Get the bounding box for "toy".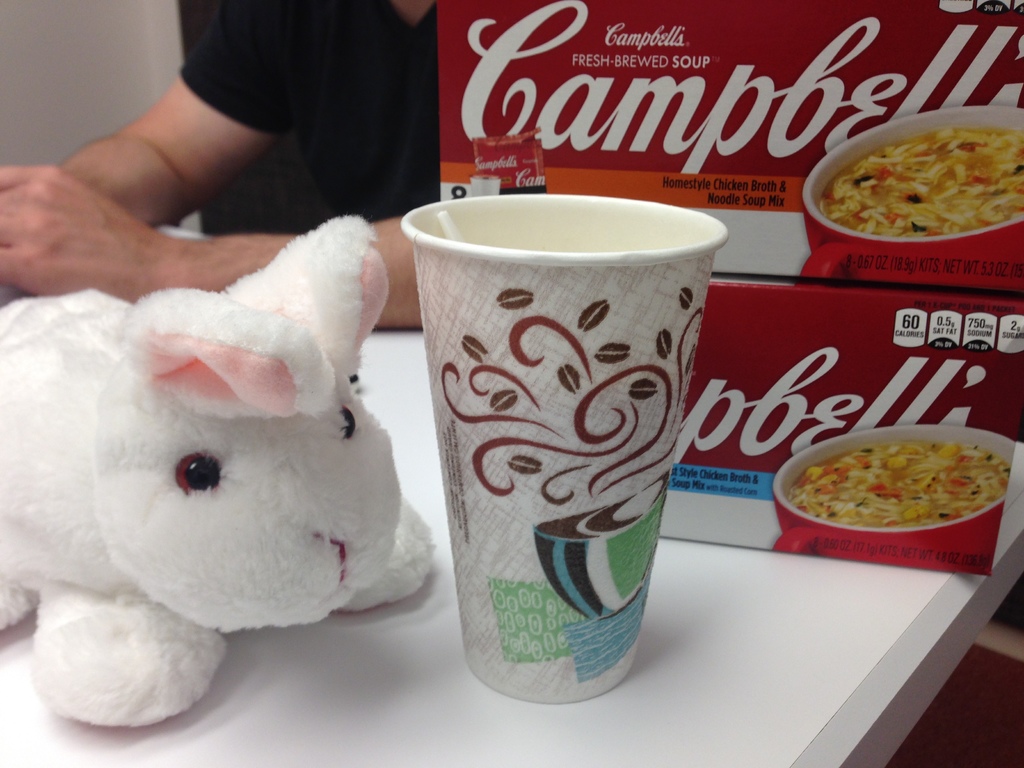
detection(12, 228, 430, 706).
